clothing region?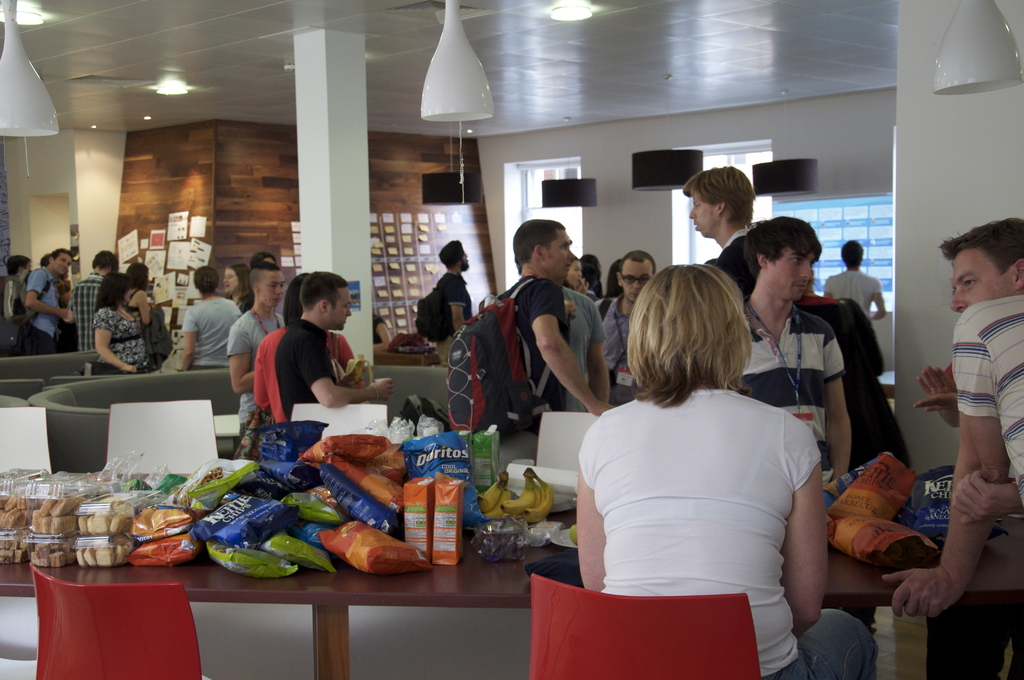
<bbox>70, 279, 106, 350</bbox>
